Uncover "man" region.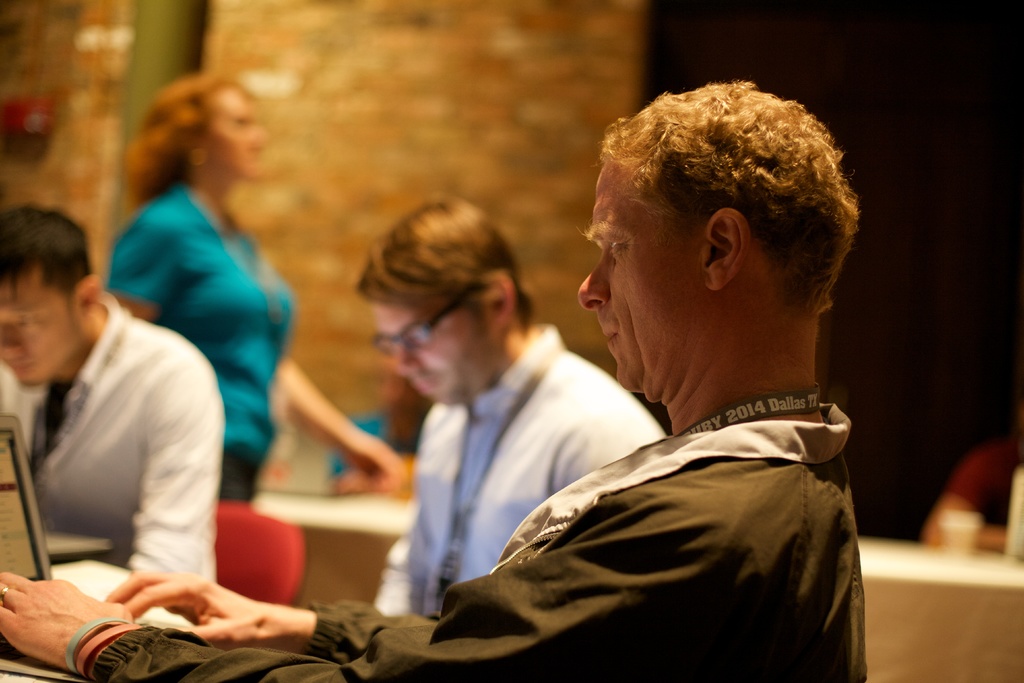
Uncovered: <bbox>0, 199, 222, 582</bbox>.
